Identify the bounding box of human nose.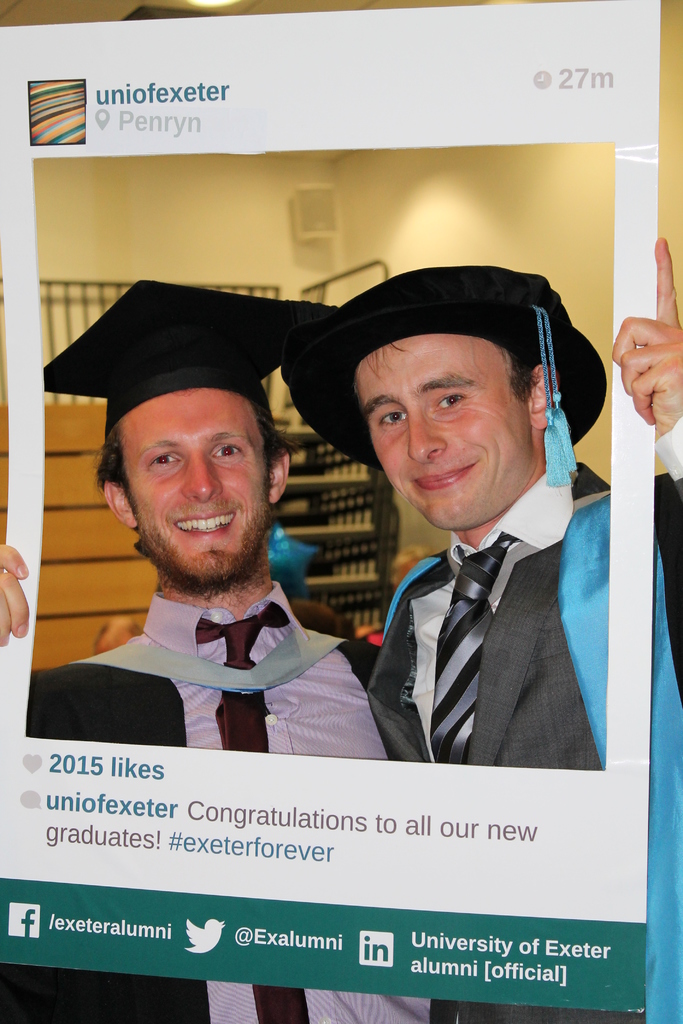
404 413 446 461.
